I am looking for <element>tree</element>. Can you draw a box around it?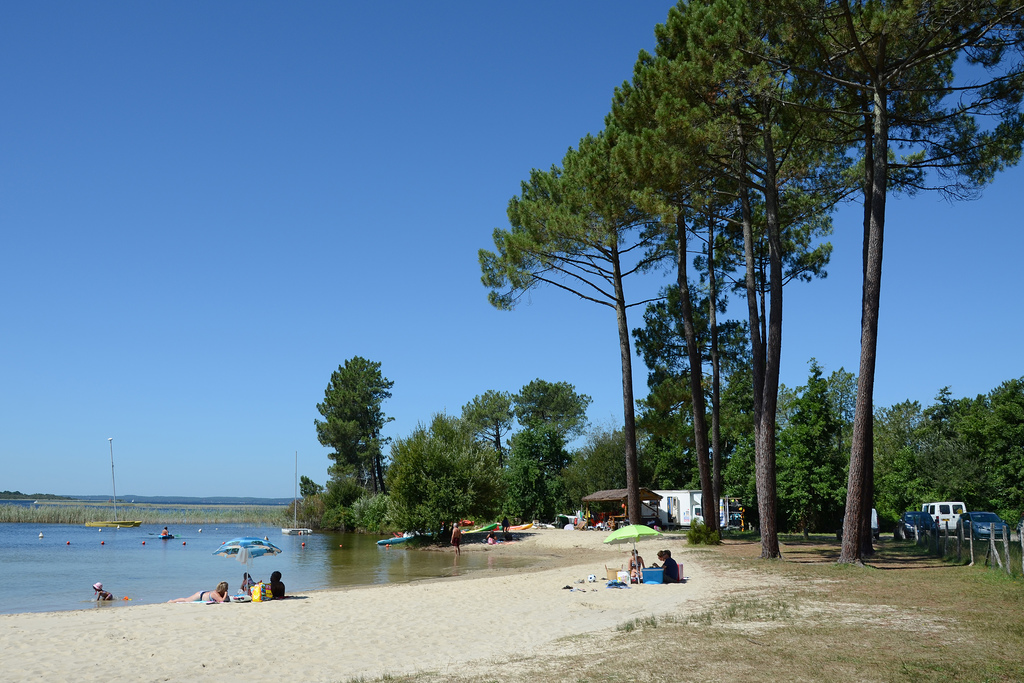
Sure, the bounding box is box(298, 475, 326, 504).
